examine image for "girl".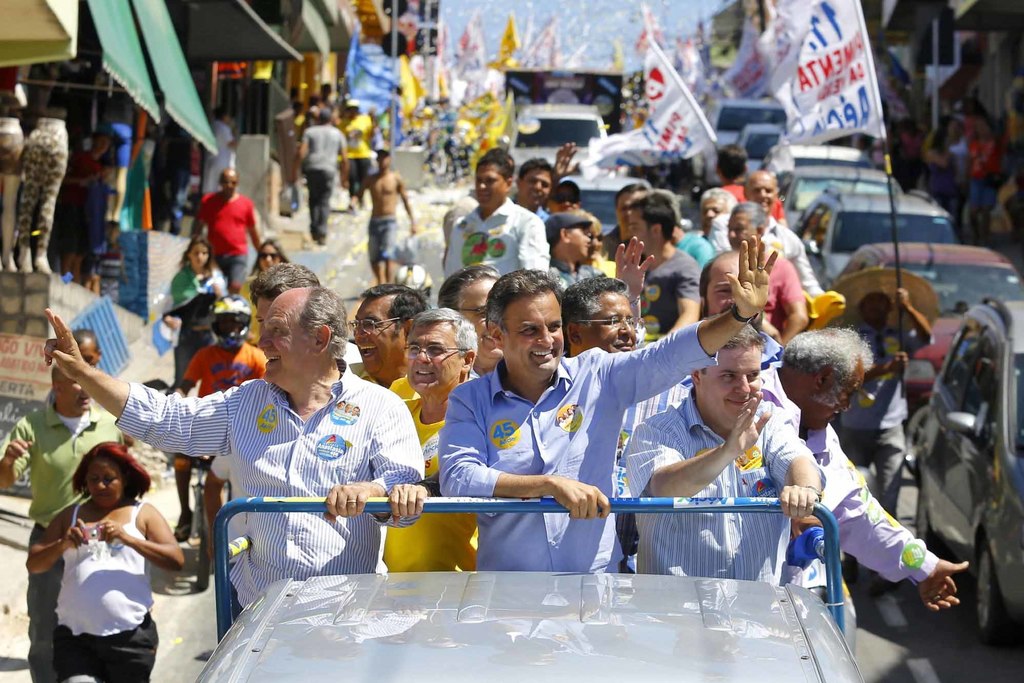
Examination result: Rect(28, 440, 186, 682).
